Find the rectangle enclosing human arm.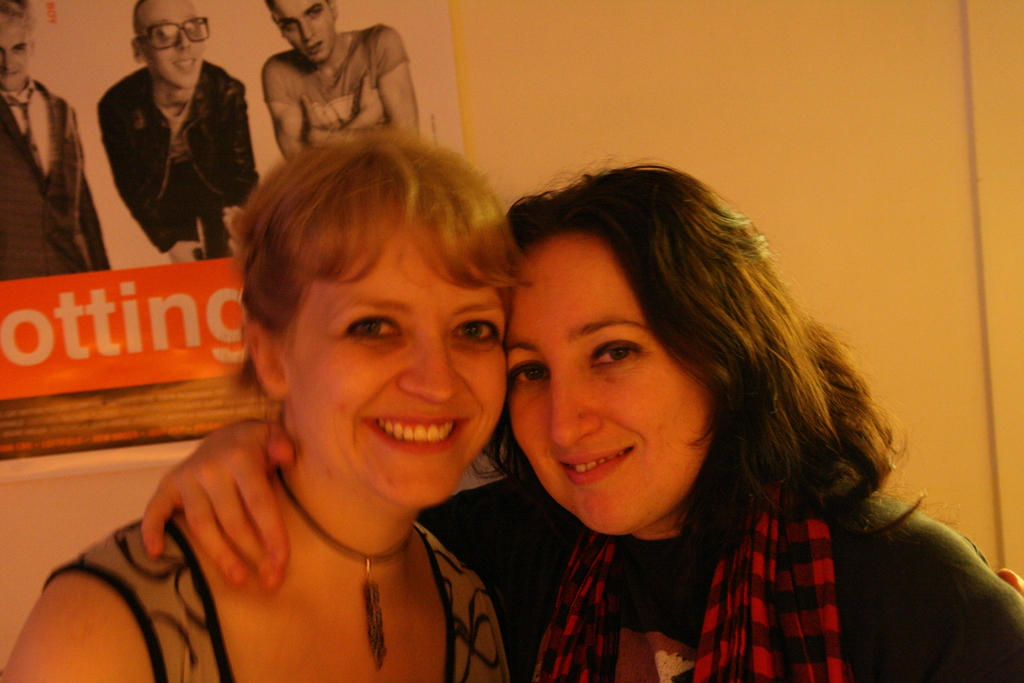
detection(97, 82, 203, 267).
